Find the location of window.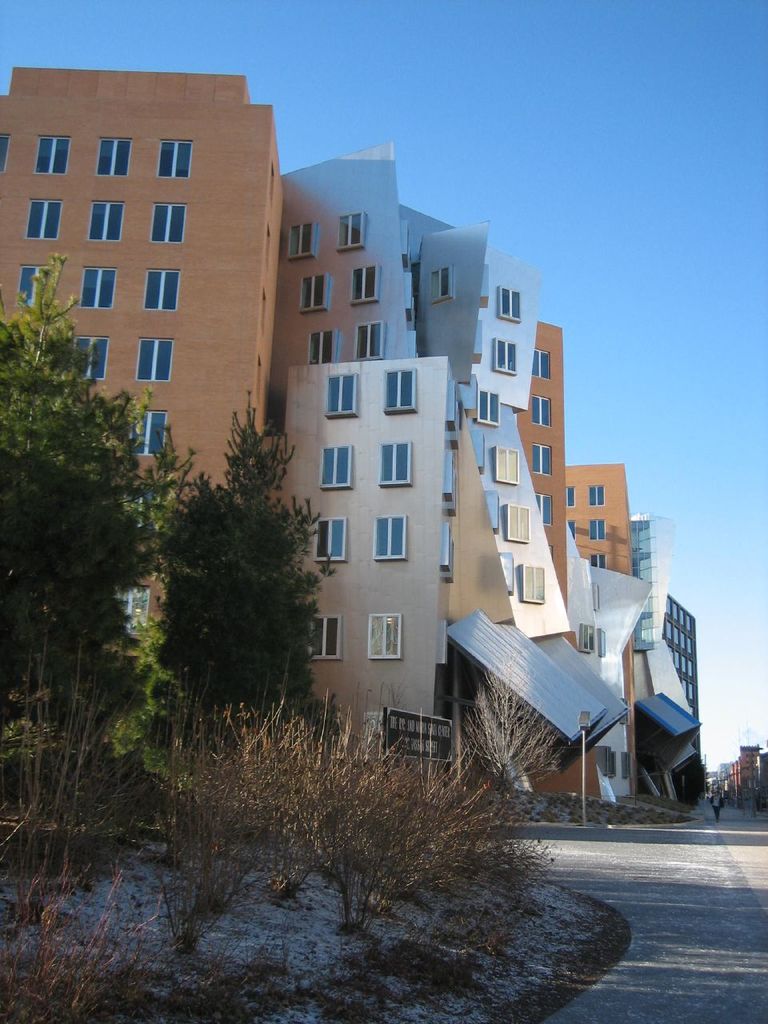
Location: x1=149 y1=266 x2=181 y2=314.
